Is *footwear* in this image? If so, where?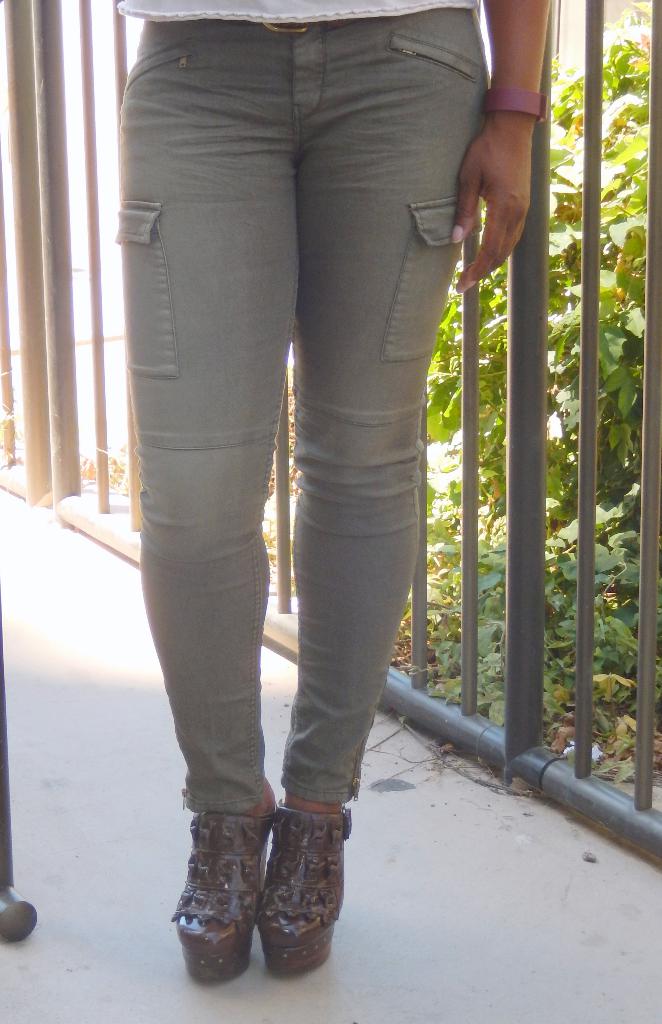
Yes, at 258 797 351 979.
